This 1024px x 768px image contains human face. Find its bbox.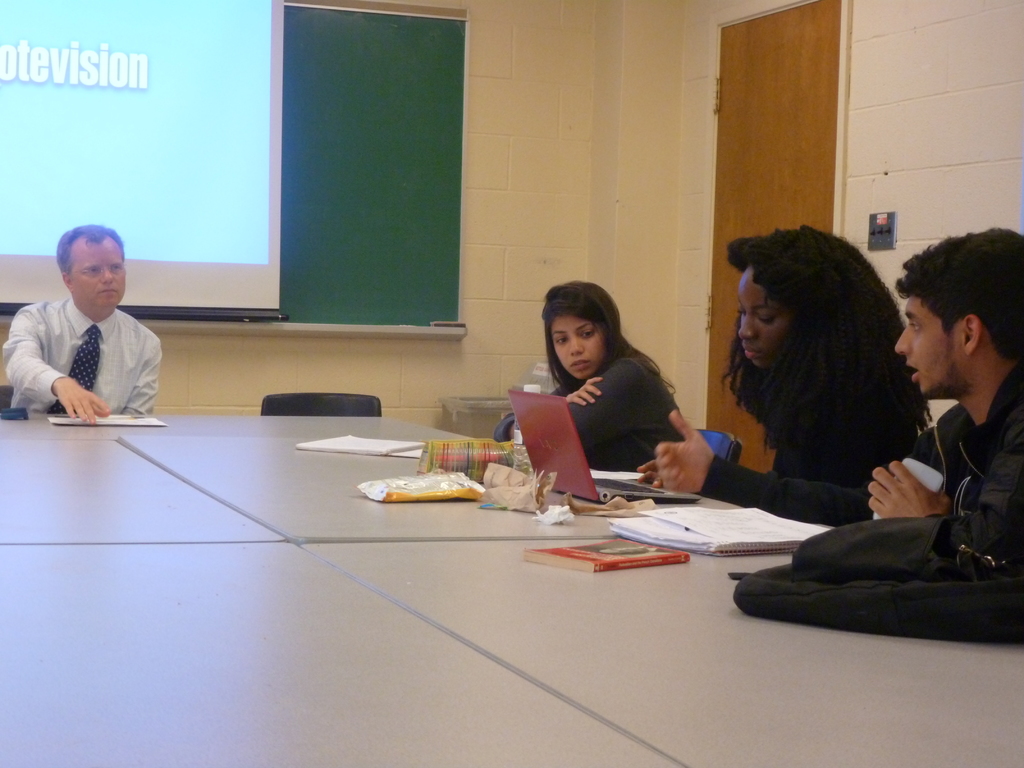
{"left": 891, "top": 294, "right": 965, "bottom": 394}.
